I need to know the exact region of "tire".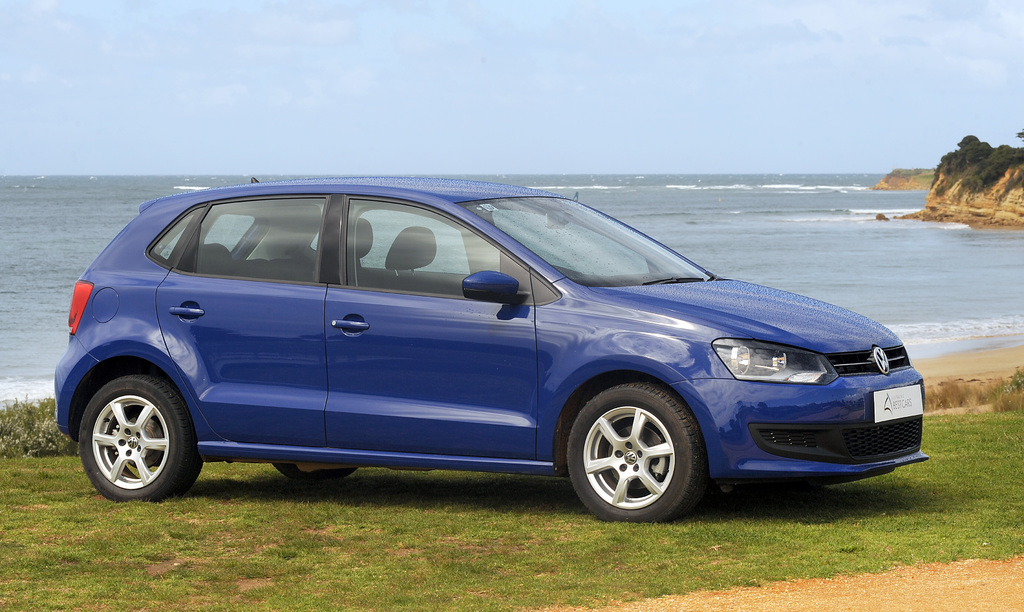
Region: 563, 385, 703, 528.
